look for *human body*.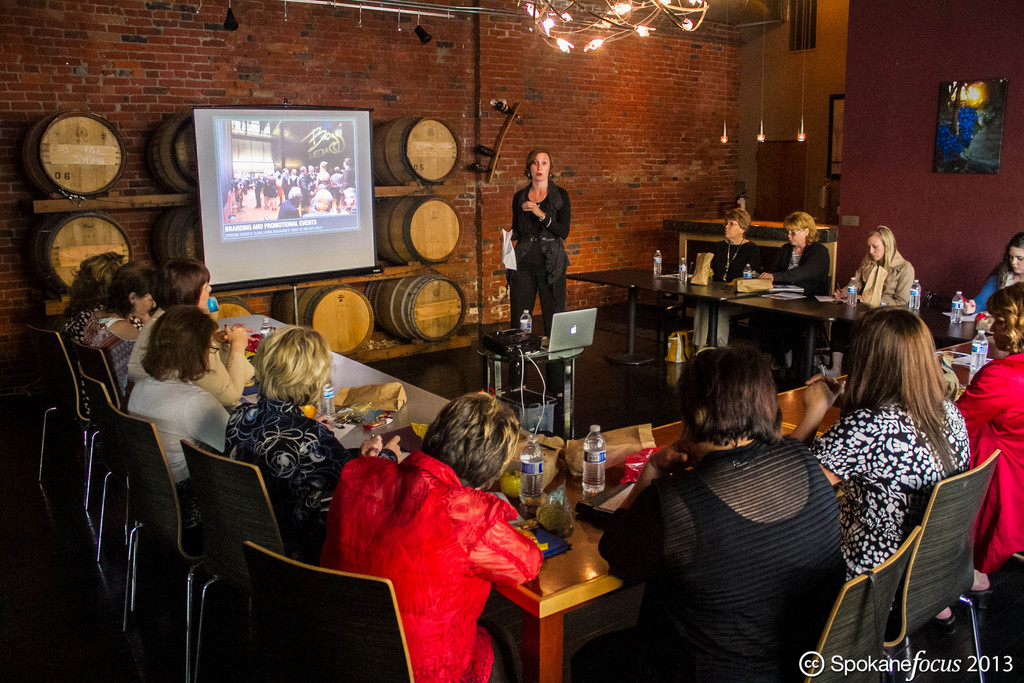
Found: 697 204 766 284.
